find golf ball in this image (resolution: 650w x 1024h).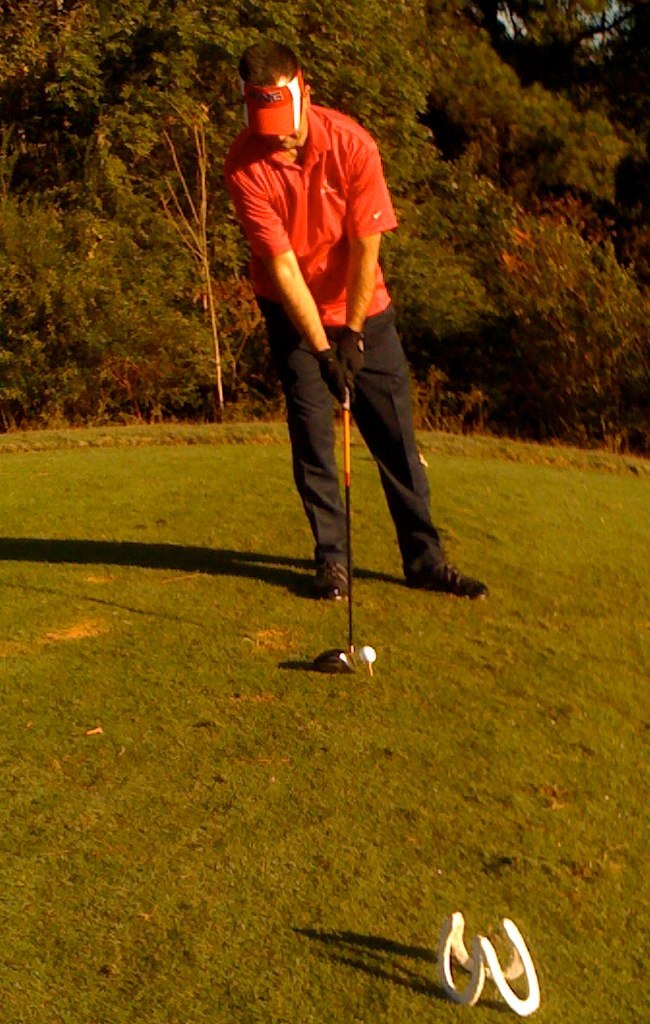
{"left": 357, "top": 642, "right": 378, "bottom": 672}.
